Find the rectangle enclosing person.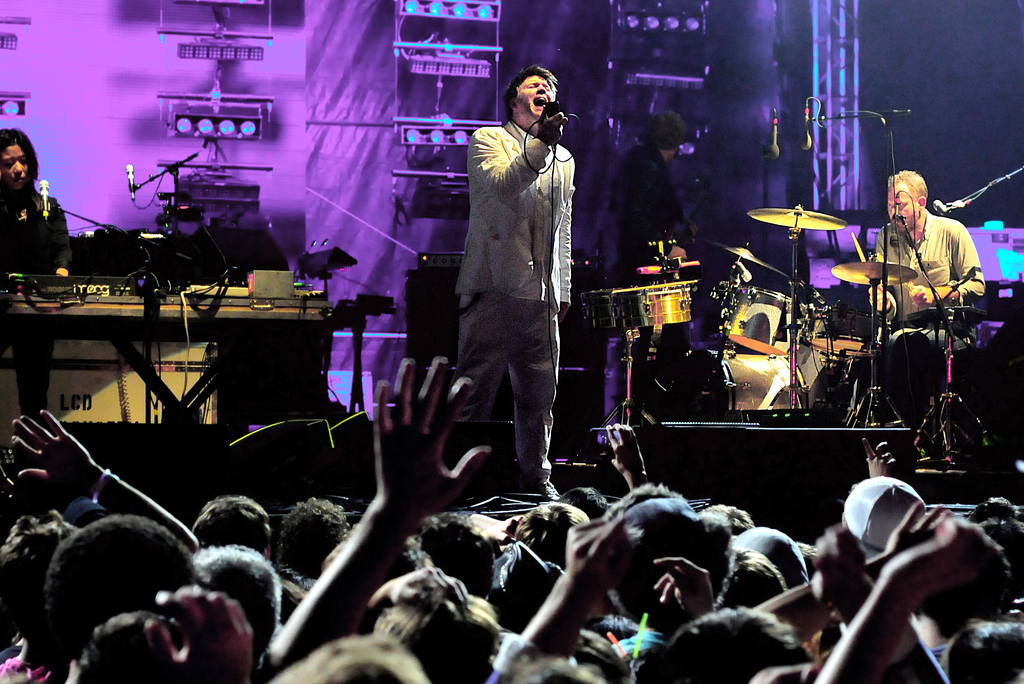
bbox=[865, 165, 972, 342].
